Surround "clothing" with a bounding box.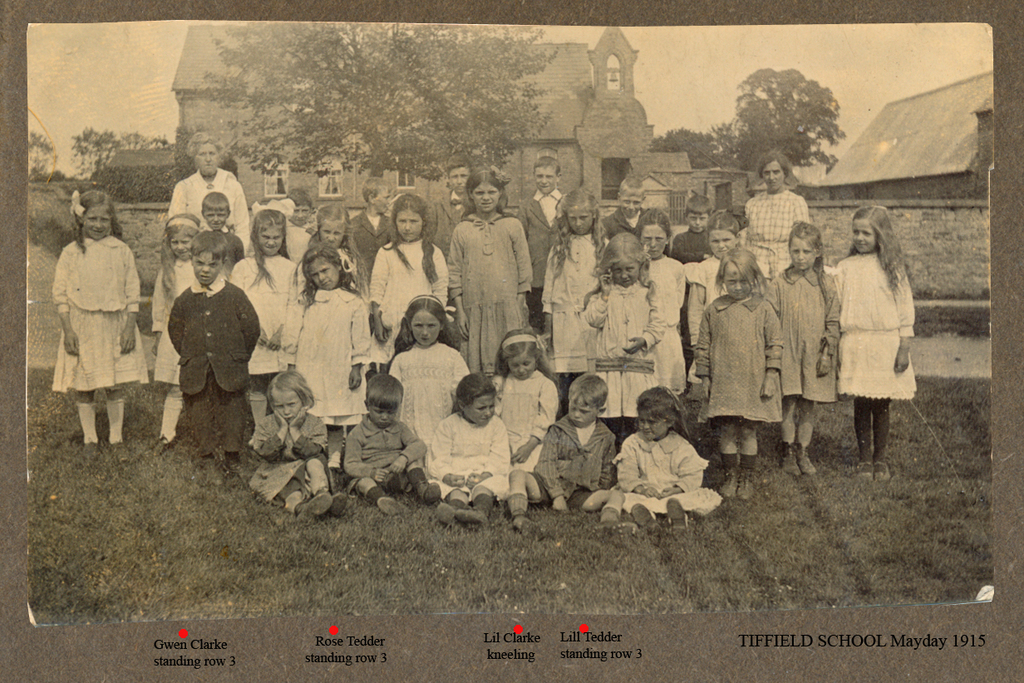
box=[277, 290, 376, 425].
